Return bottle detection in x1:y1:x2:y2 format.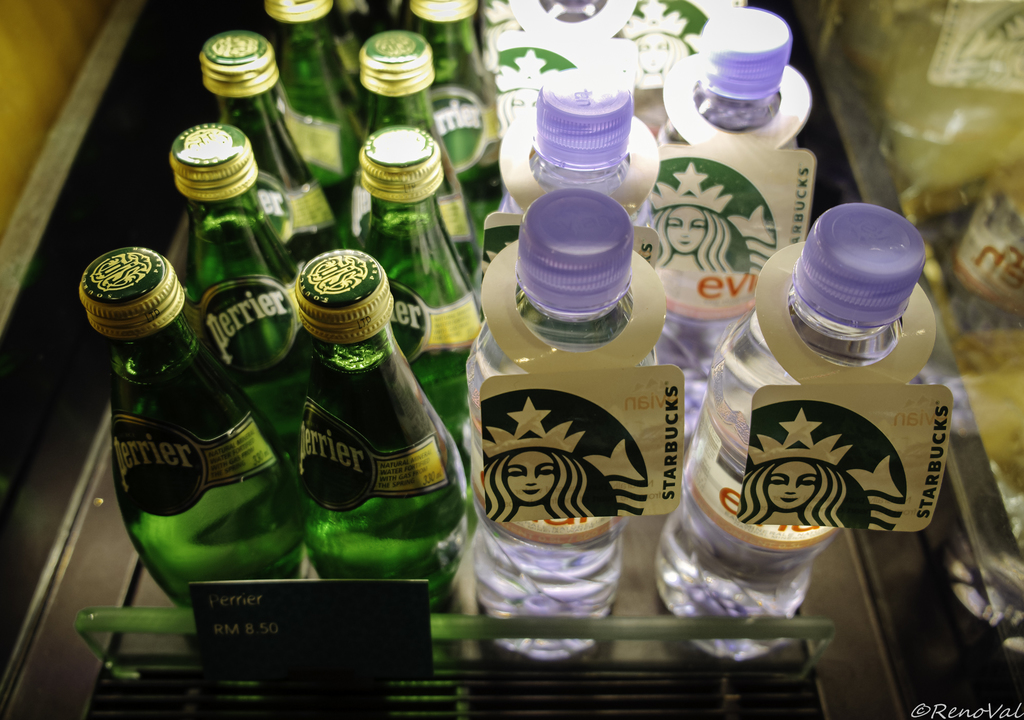
945:416:1023:626.
